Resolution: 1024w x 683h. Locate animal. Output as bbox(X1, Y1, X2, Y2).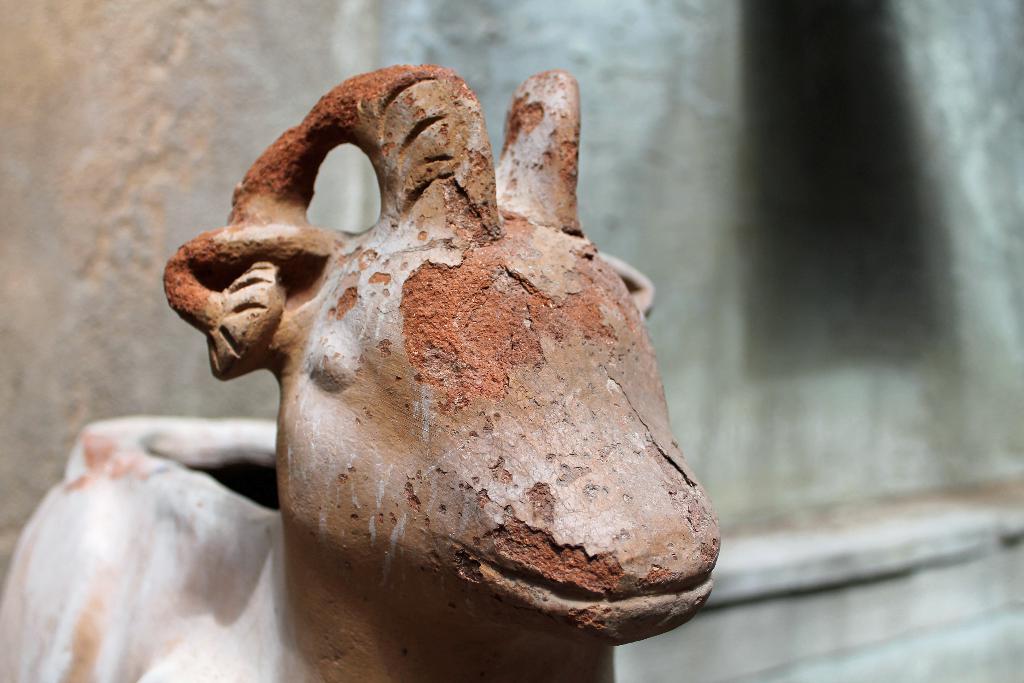
bbox(97, 76, 757, 677).
